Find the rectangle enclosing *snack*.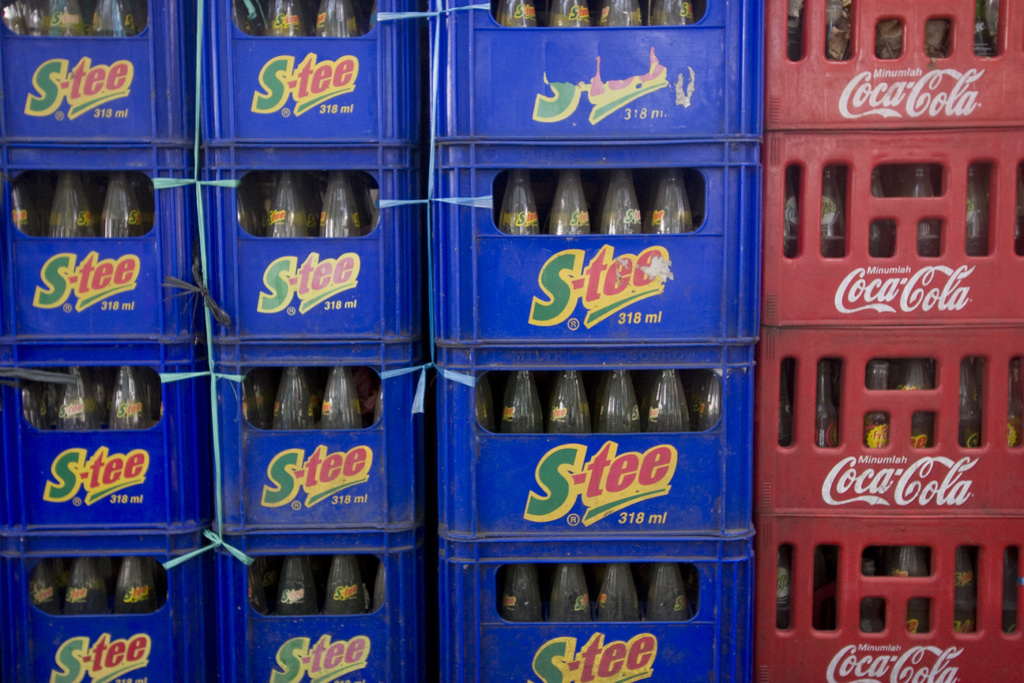
l=235, t=170, r=380, b=241.
